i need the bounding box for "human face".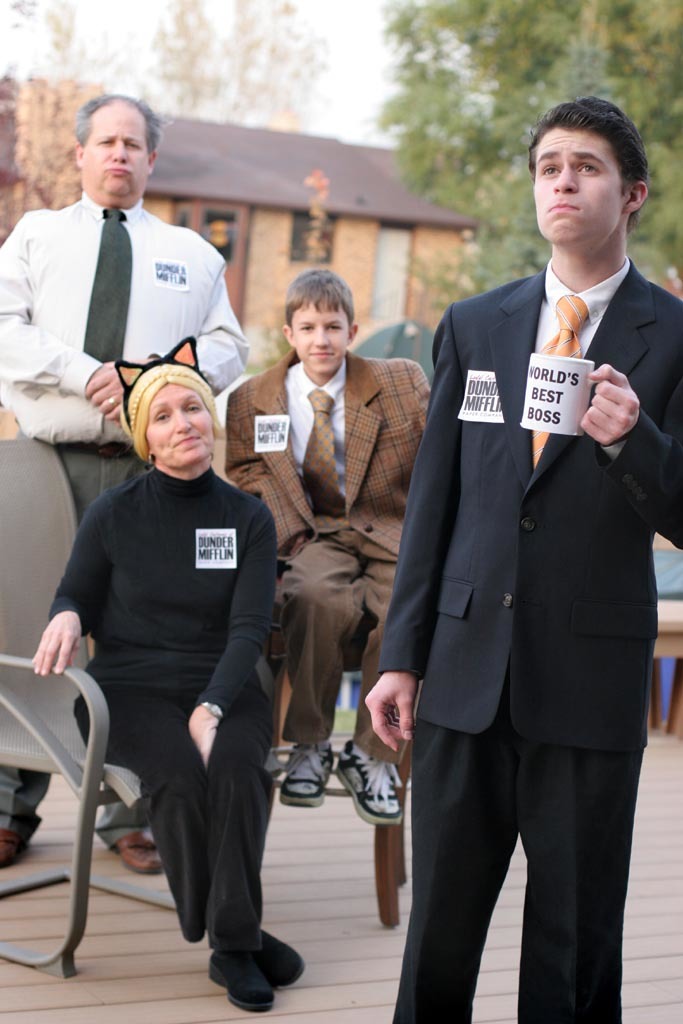
Here it is: (left=84, top=104, right=151, bottom=199).
